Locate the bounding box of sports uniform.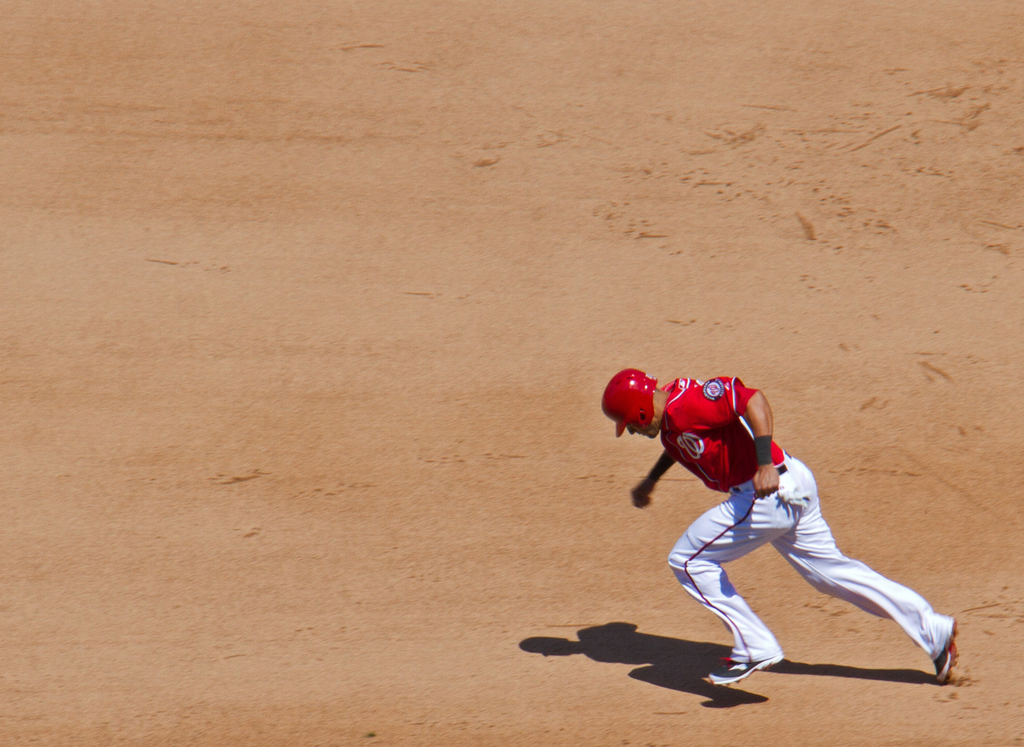
Bounding box: 596 371 974 698.
